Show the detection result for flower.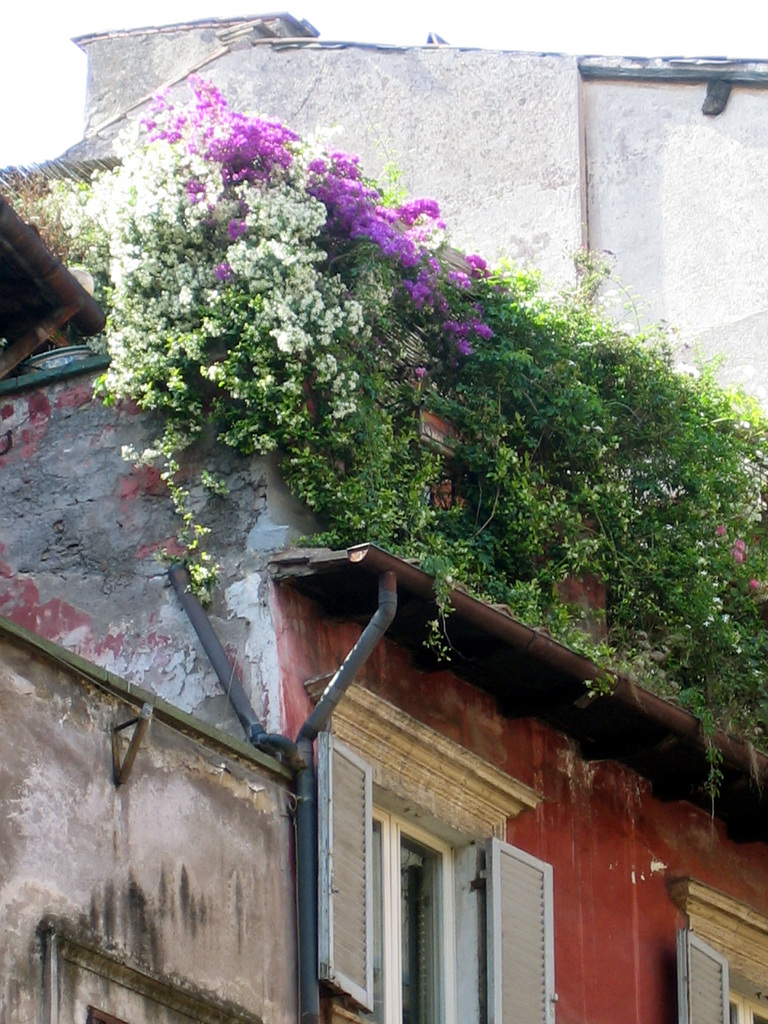
715 522 727 536.
